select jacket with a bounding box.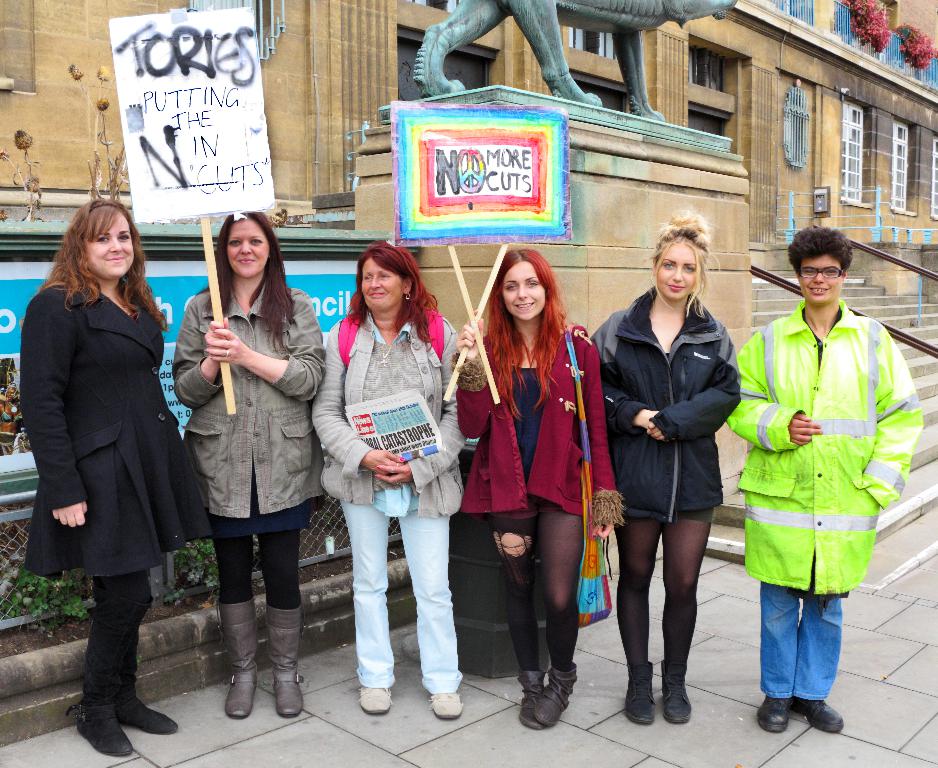
(169, 286, 324, 525).
